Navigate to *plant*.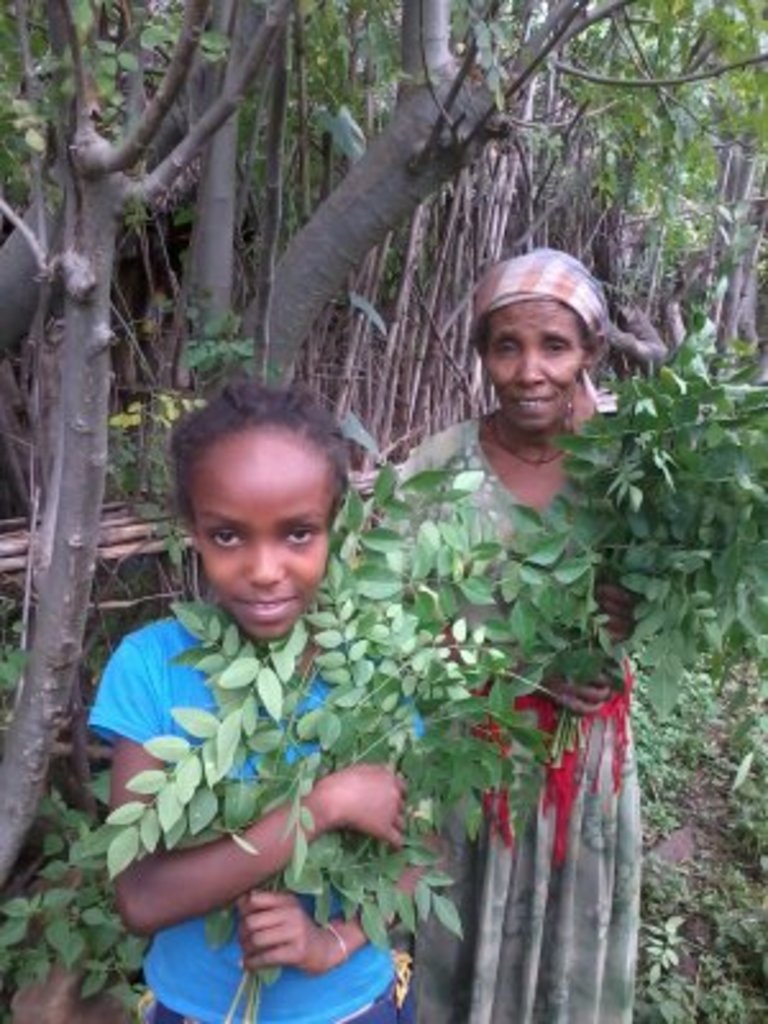
Navigation target: [95,443,637,1021].
